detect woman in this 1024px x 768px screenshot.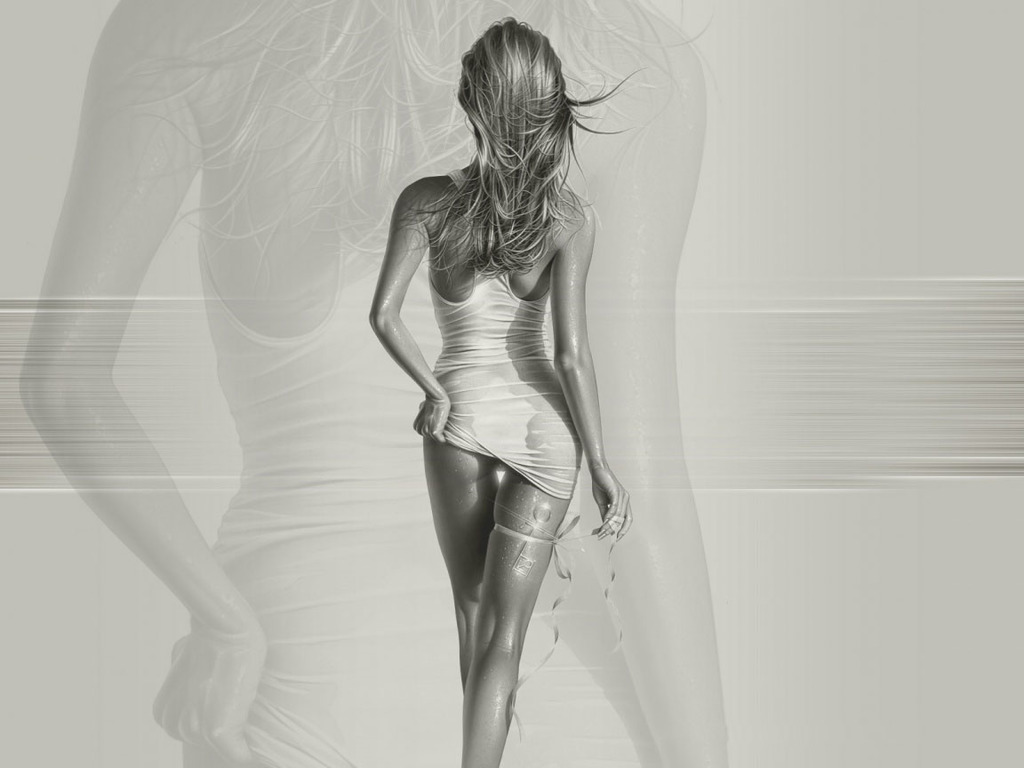
Detection: pyautogui.locateOnScreen(14, 0, 732, 767).
